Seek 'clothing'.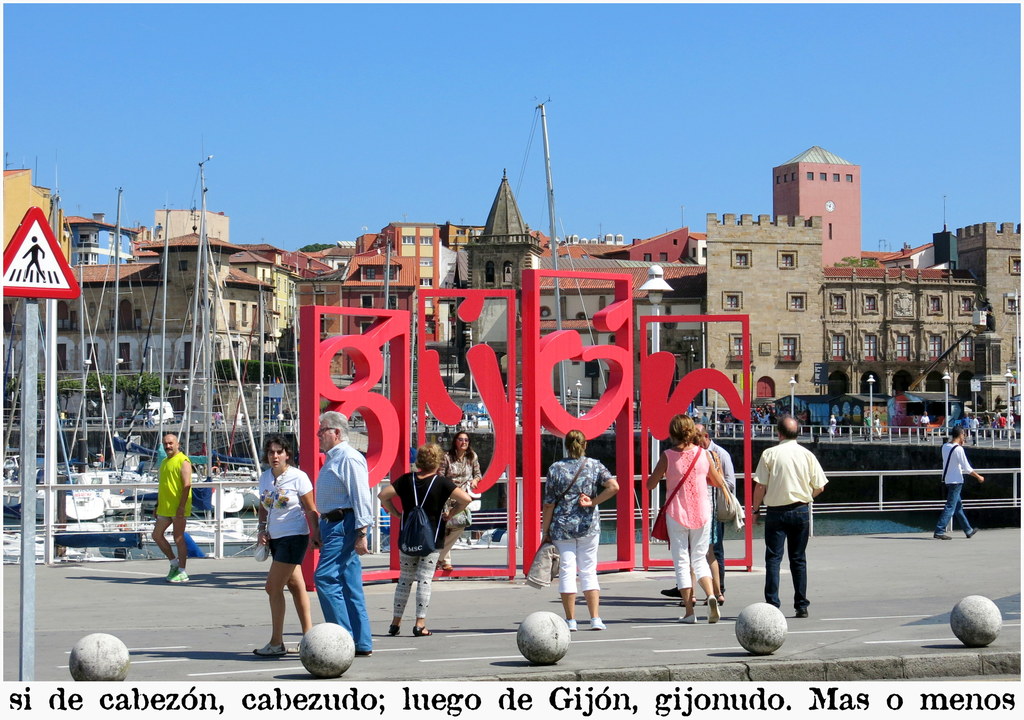
BBox(935, 436, 972, 535).
